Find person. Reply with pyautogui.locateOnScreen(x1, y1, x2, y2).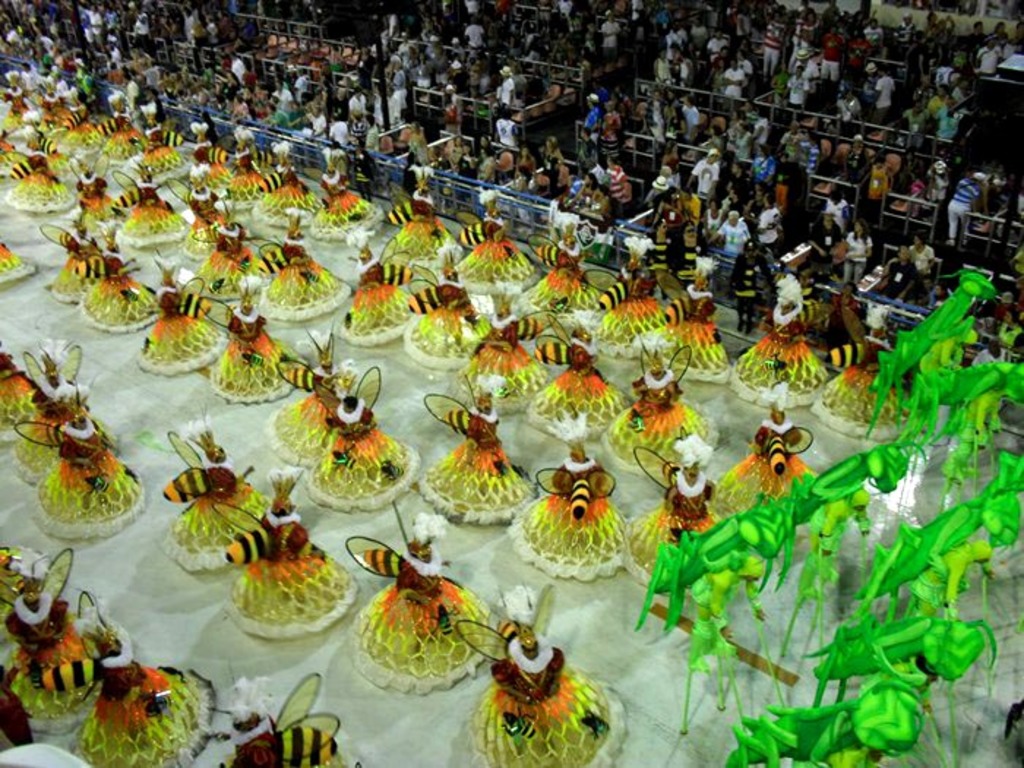
pyautogui.locateOnScreen(347, 508, 490, 698).
